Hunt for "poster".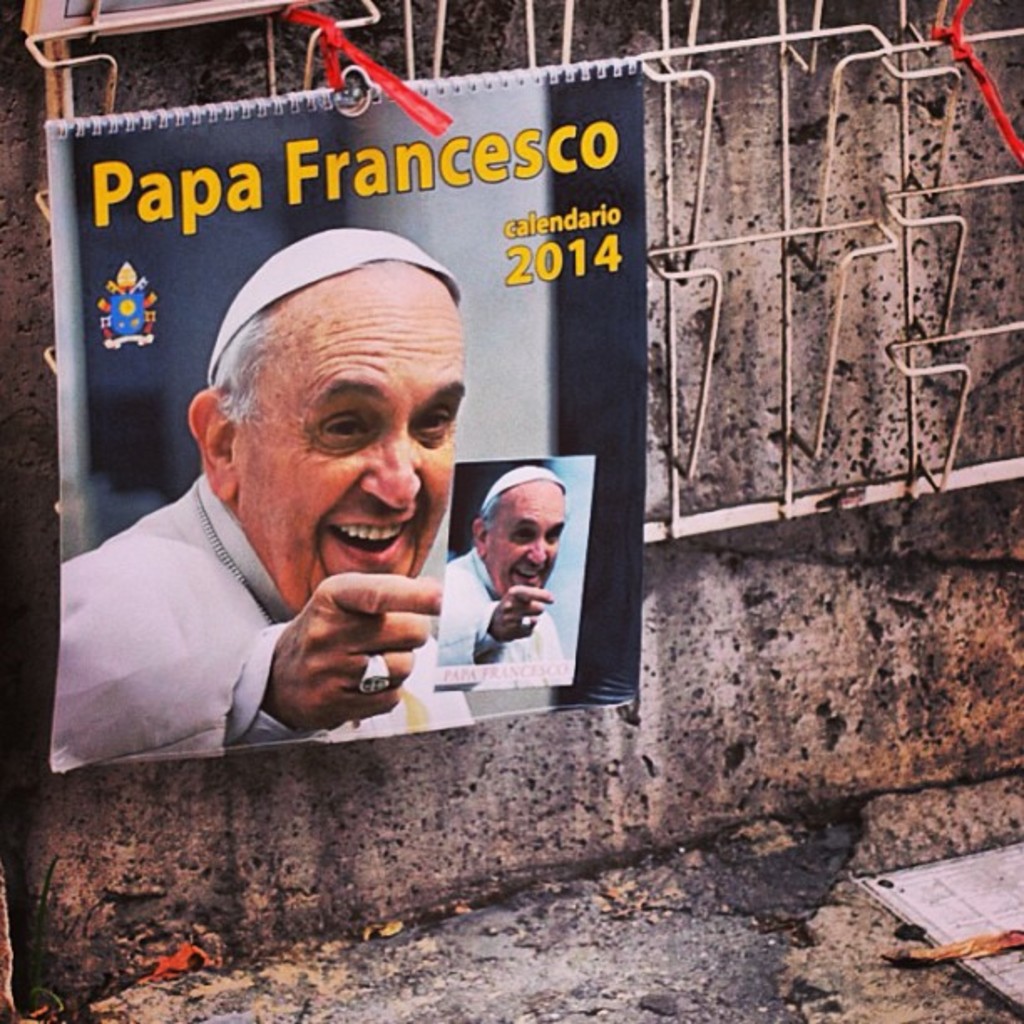
Hunted down at BBox(45, 59, 649, 761).
